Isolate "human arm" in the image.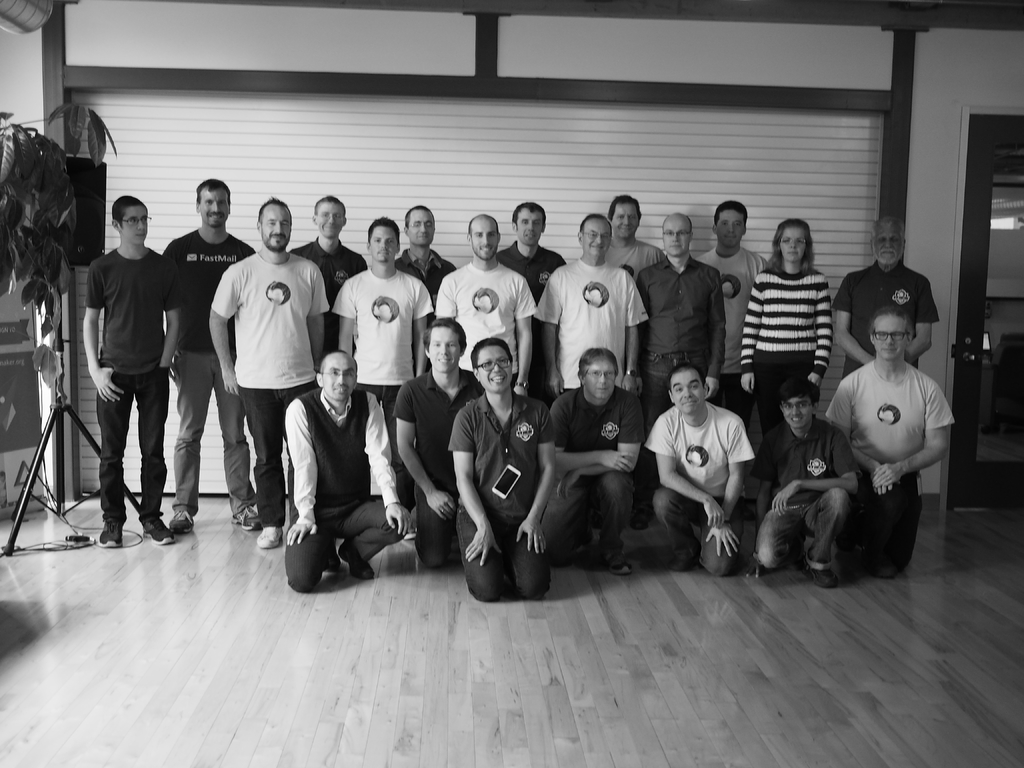
Isolated region: select_region(507, 278, 537, 404).
